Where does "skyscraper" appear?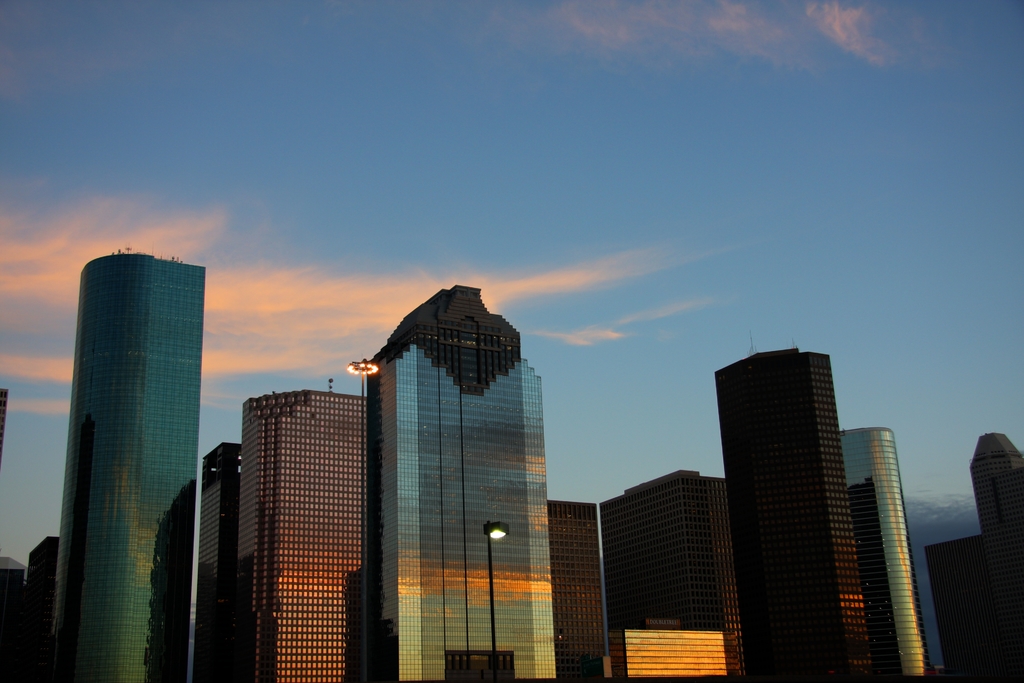
Appears at detection(616, 469, 747, 682).
